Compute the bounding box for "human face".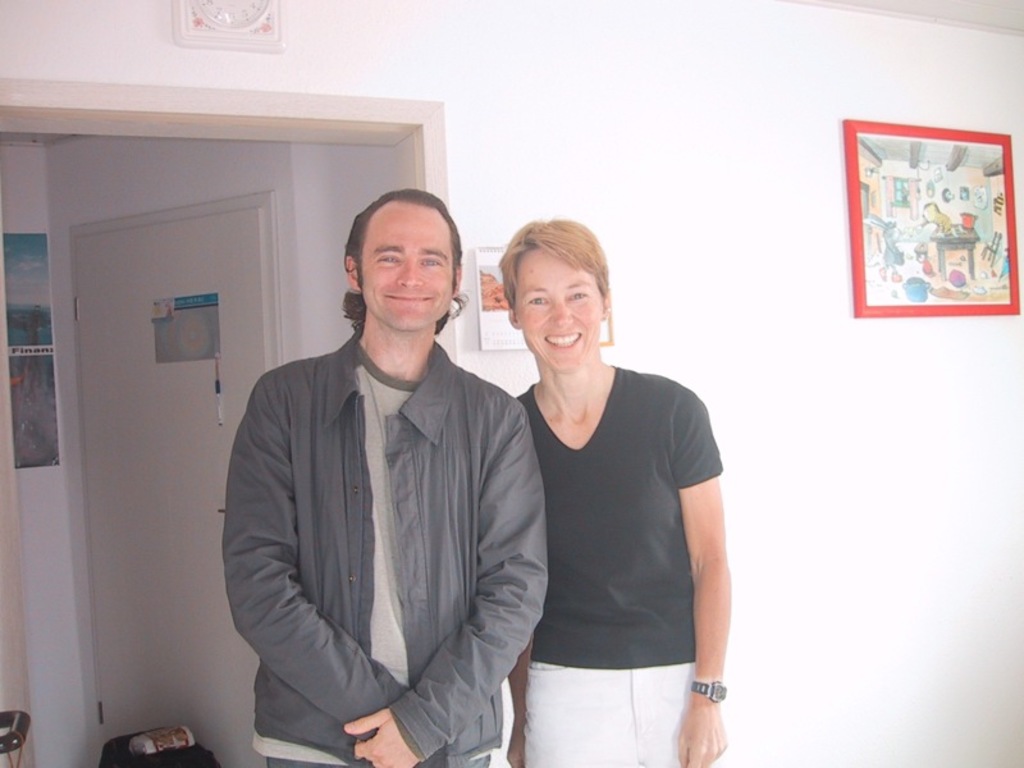
pyautogui.locateOnScreen(515, 253, 602, 375).
